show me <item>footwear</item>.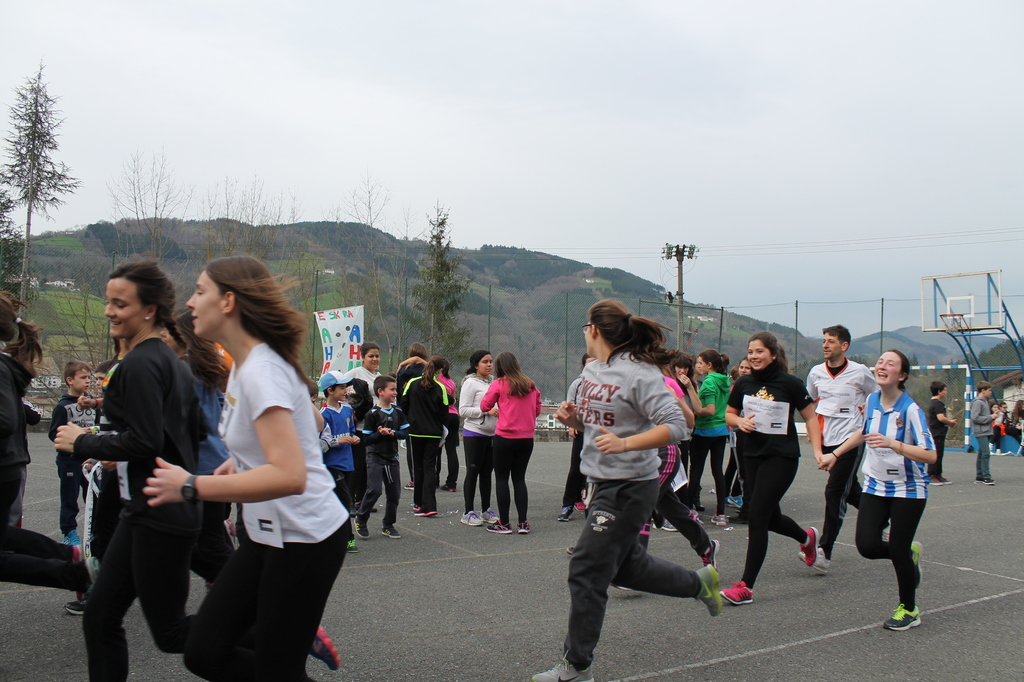
<item>footwear</item> is here: Rect(491, 521, 512, 535).
